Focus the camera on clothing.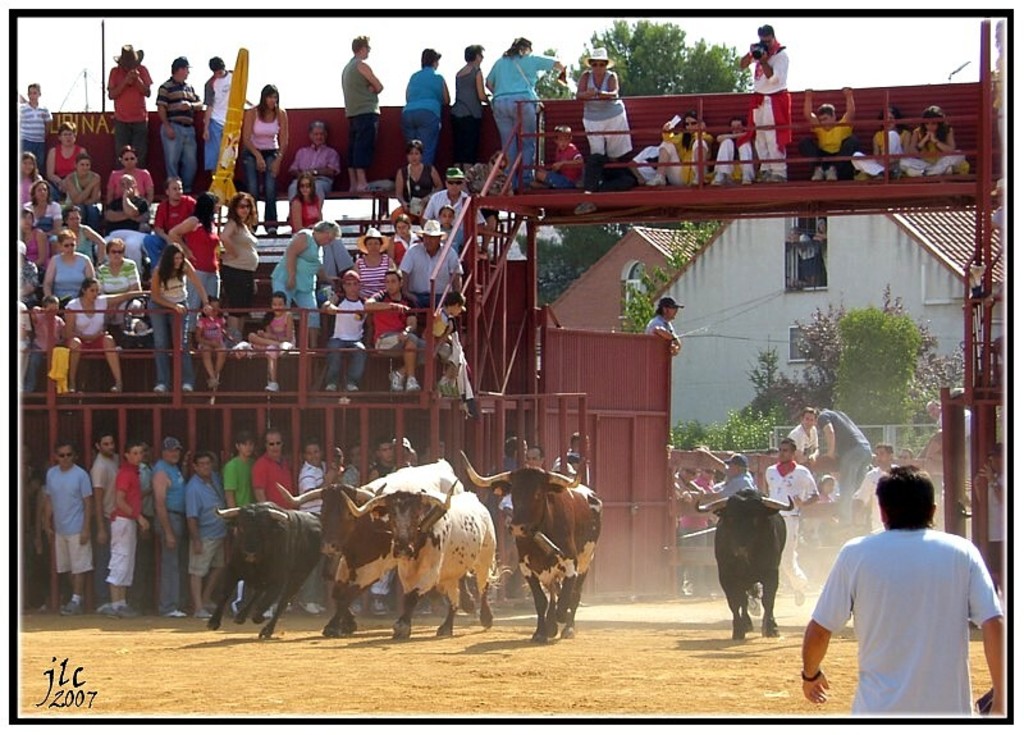
Focus region: <box>243,143,270,188</box>.
